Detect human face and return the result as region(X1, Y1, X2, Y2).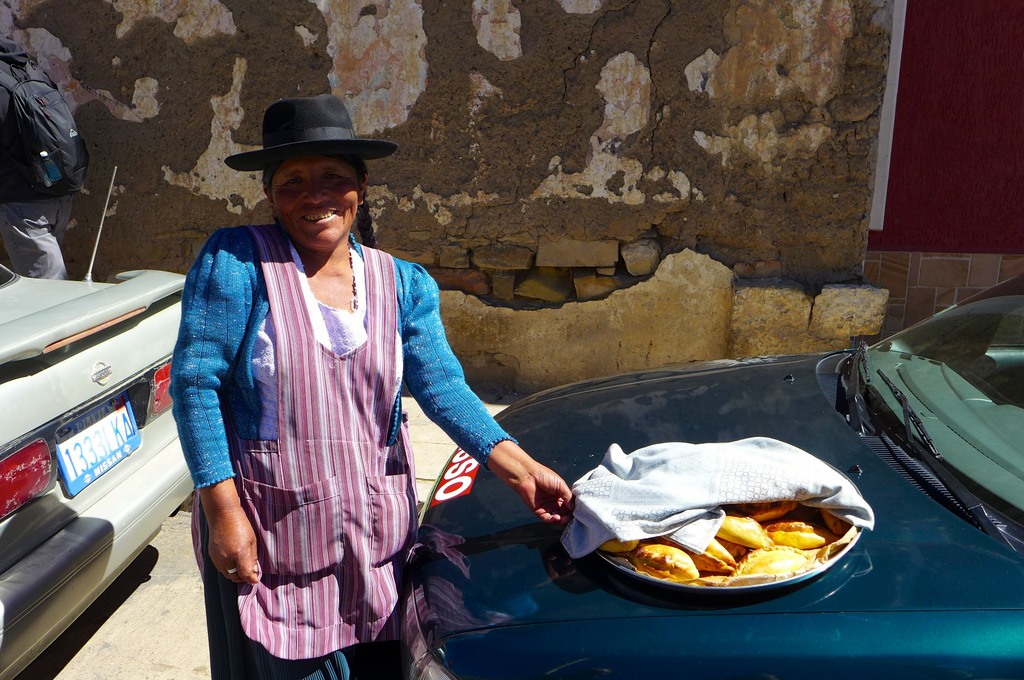
region(270, 159, 361, 250).
